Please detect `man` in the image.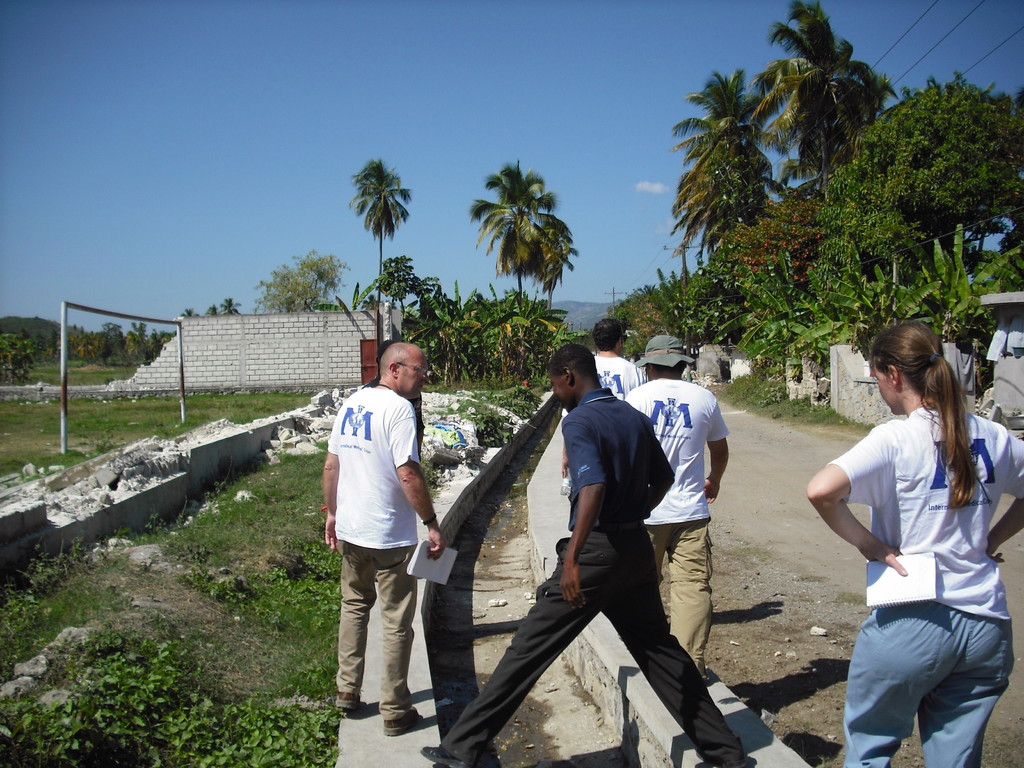
326/321/443/731.
